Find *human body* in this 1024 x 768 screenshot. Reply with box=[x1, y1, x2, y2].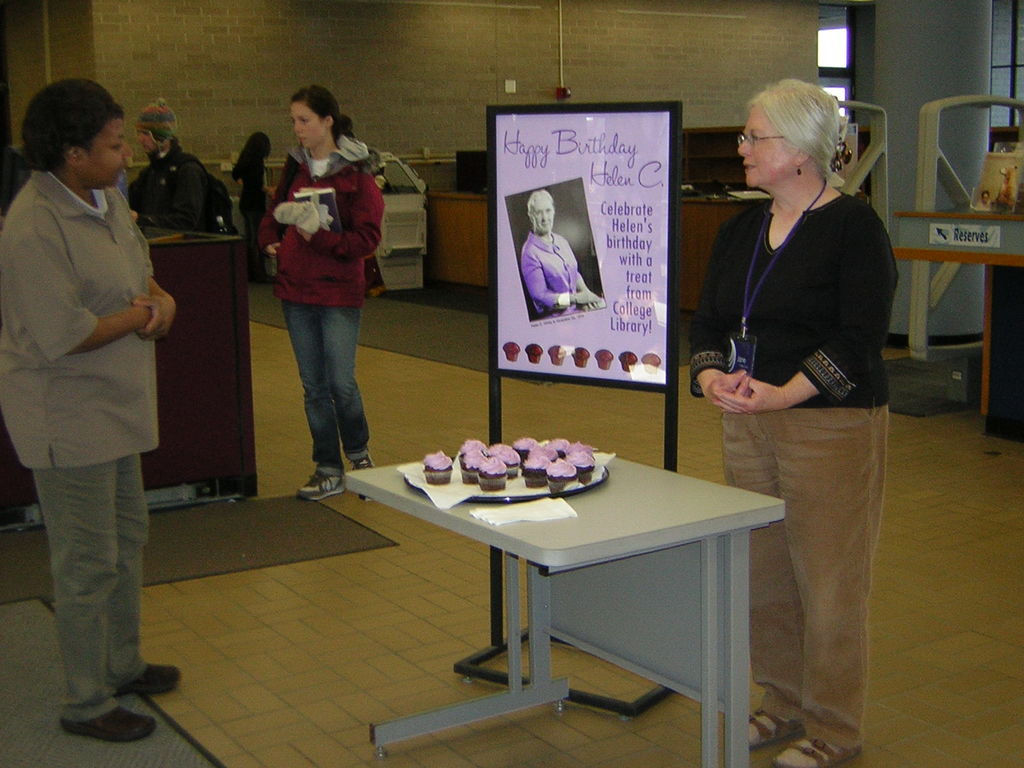
box=[687, 185, 898, 767].
